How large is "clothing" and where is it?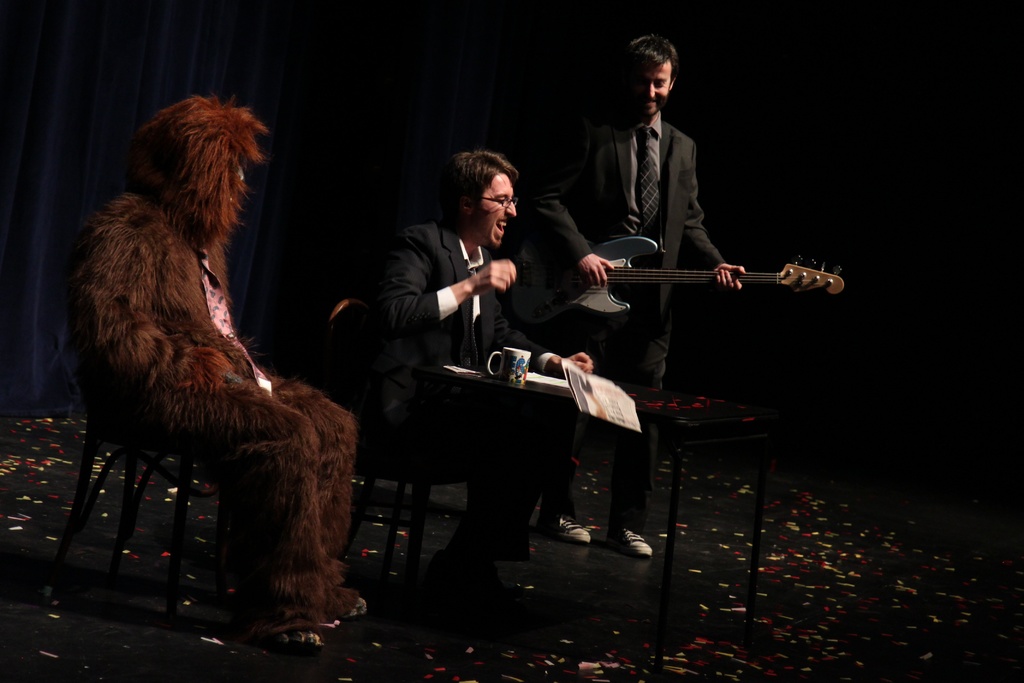
Bounding box: rect(368, 214, 575, 562).
